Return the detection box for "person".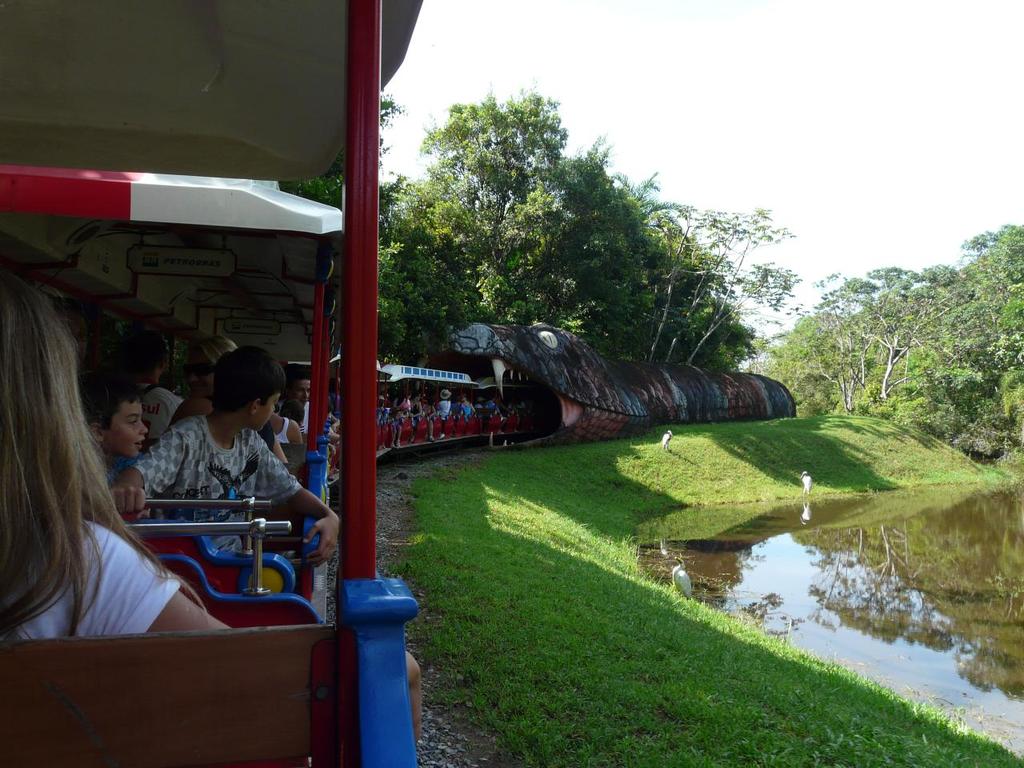
2,269,423,738.
